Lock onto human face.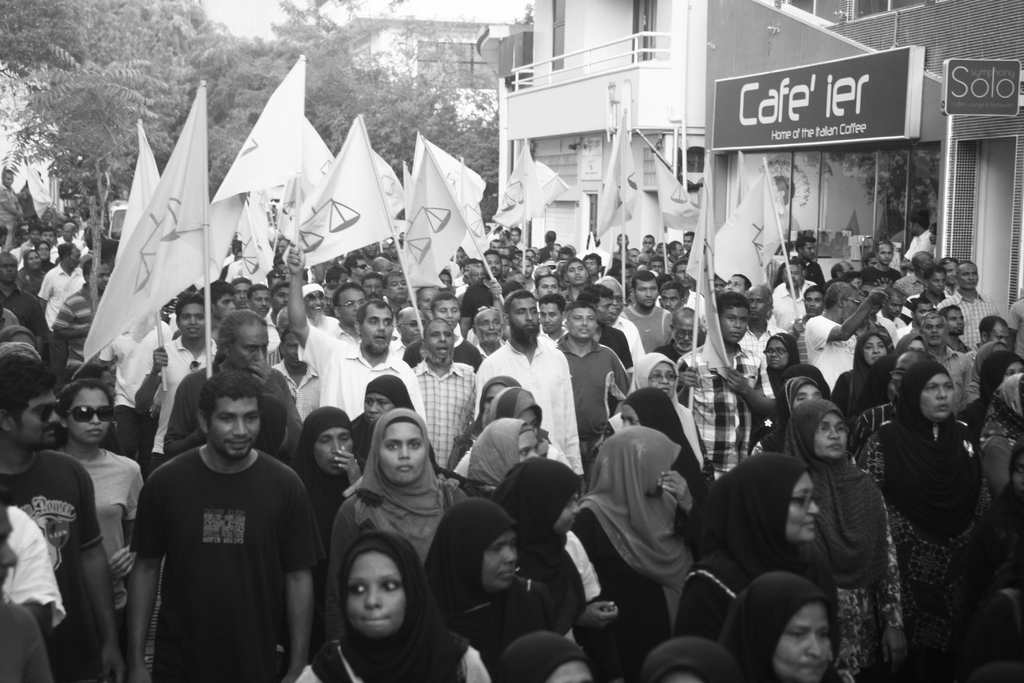
Locked: (left=332, top=284, right=369, bottom=324).
